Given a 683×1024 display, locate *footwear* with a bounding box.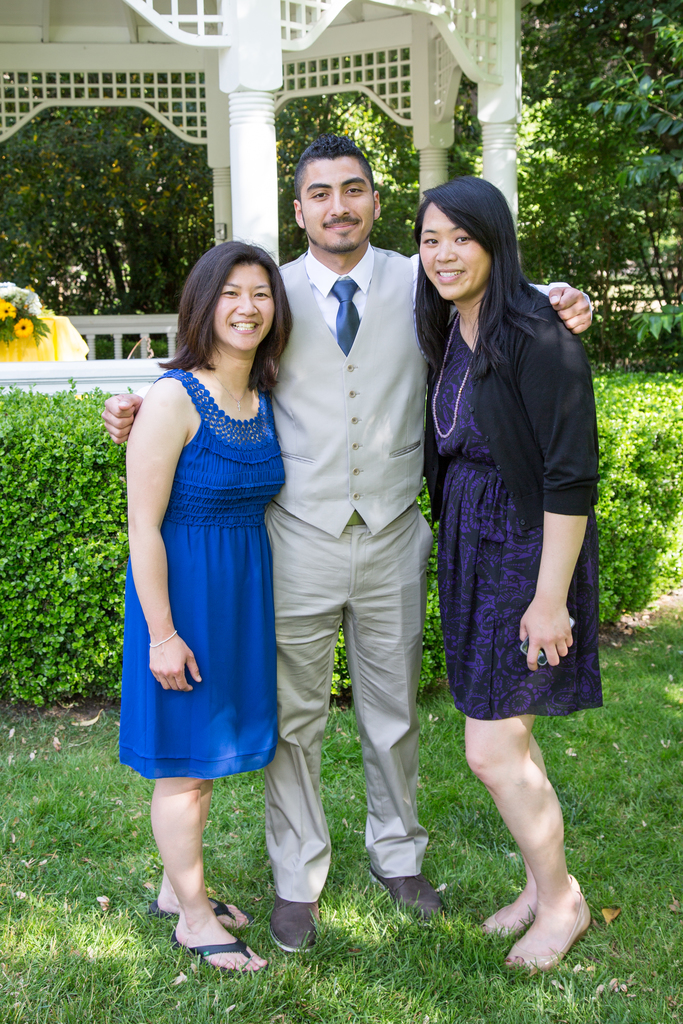
Located: <box>367,872,451,927</box>.
